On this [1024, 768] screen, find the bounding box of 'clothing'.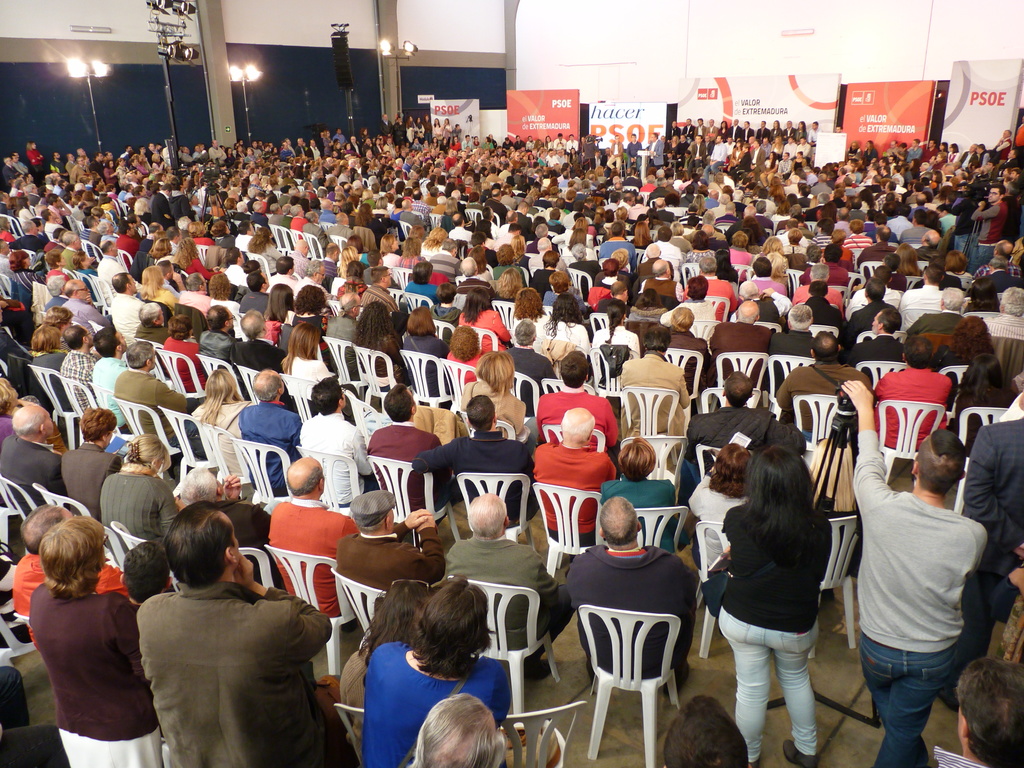
Bounding box: x1=0, y1=431, x2=72, y2=518.
